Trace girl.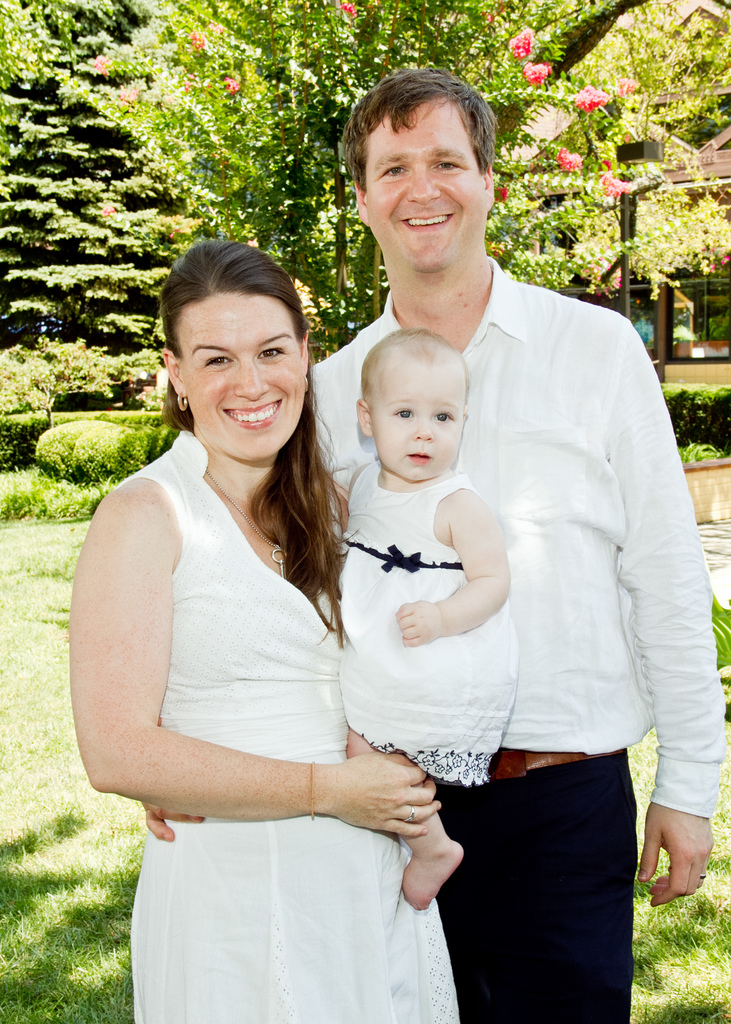
Traced to 346:326:518:913.
